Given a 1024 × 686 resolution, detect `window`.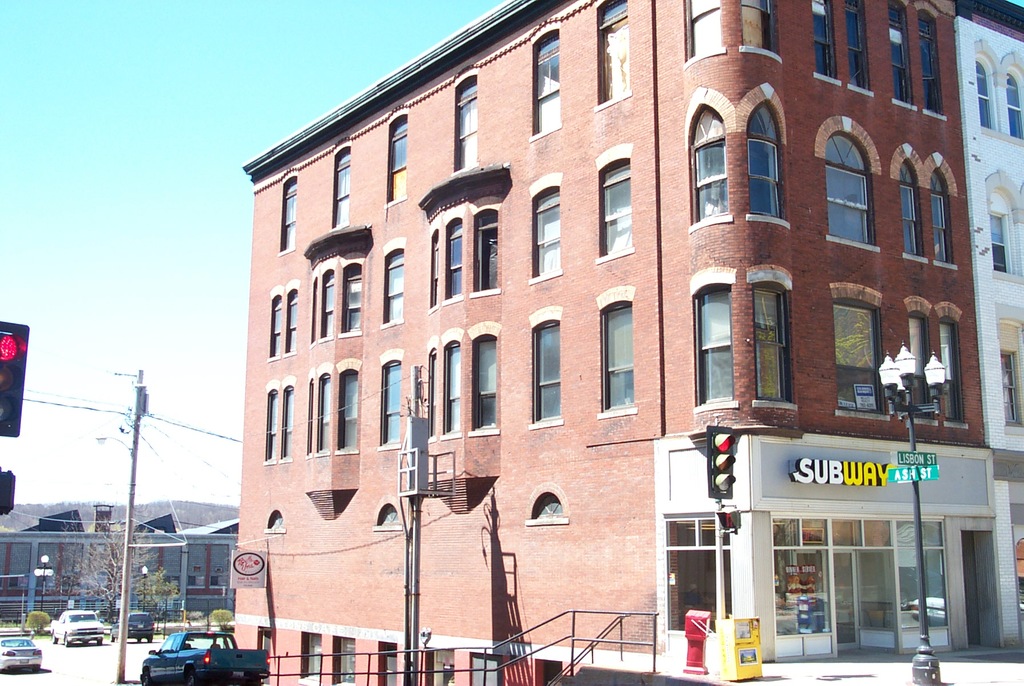
(left=522, top=481, right=566, bottom=527).
